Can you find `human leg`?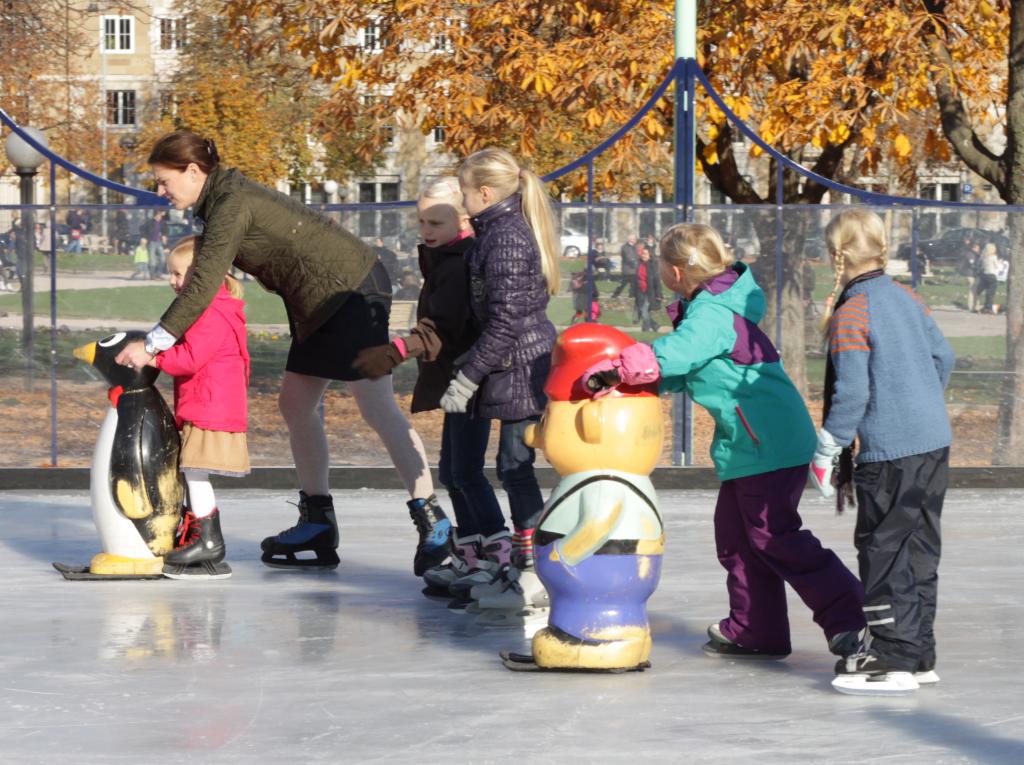
Yes, bounding box: l=164, t=465, r=225, b=575.
